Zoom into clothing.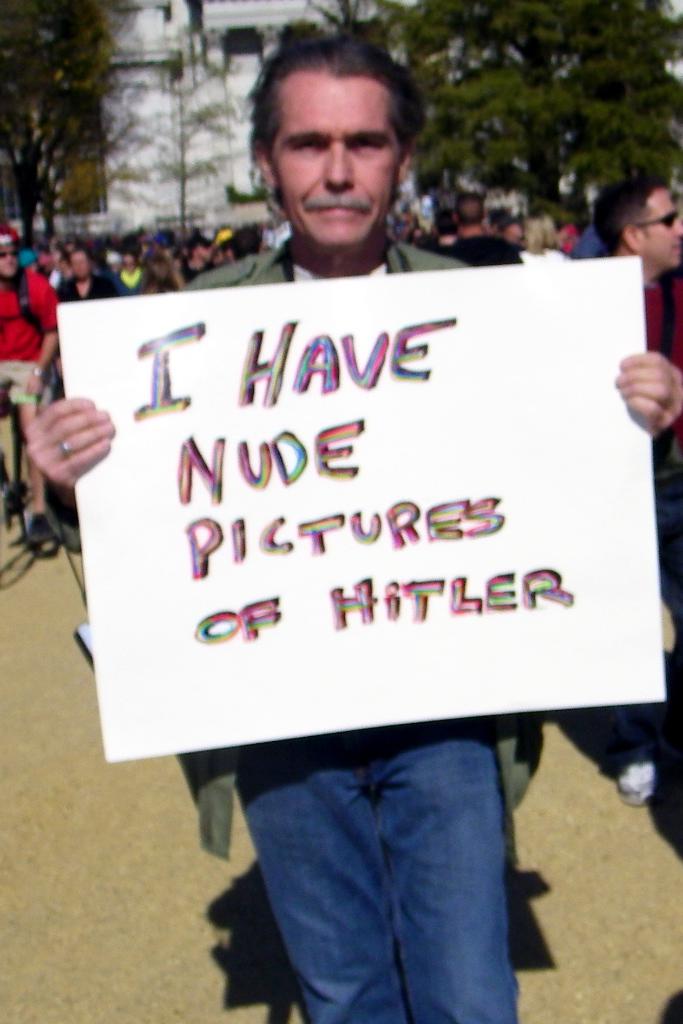
Zoom target: (170, 220, 474, 1021).
